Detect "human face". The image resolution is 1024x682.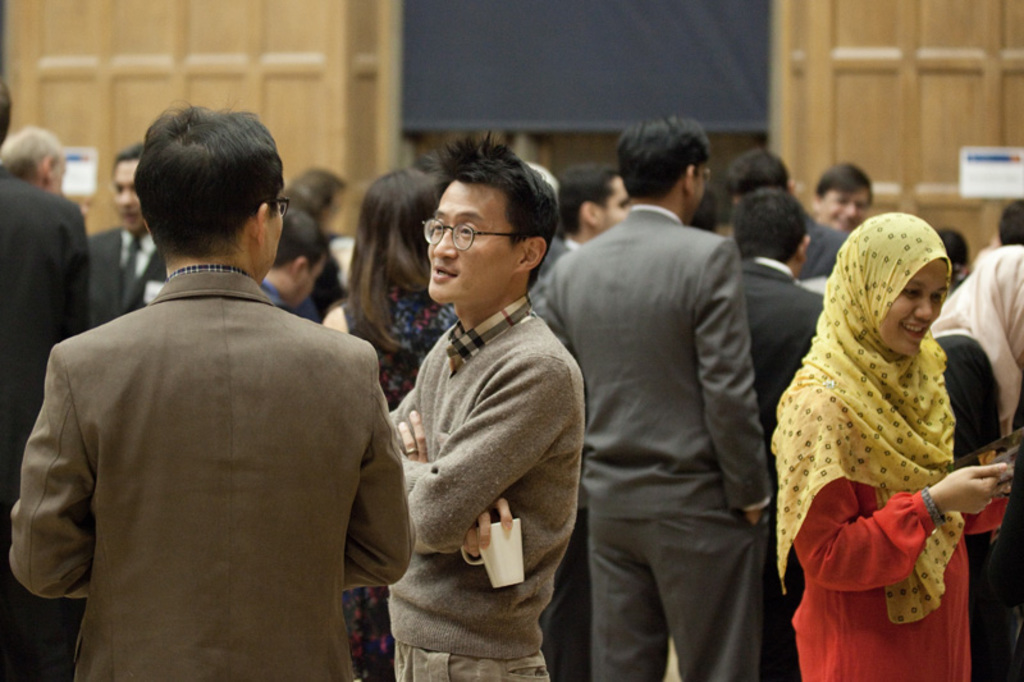
box=[110, 156, 152, 233].
